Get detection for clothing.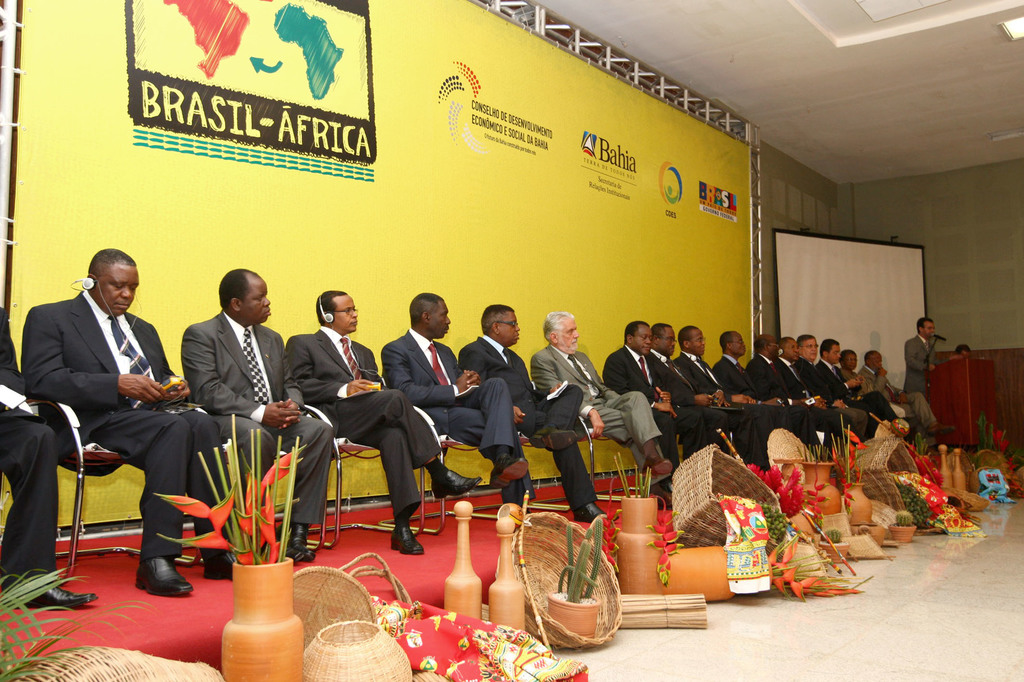
Detection: 902,334,935,397.
